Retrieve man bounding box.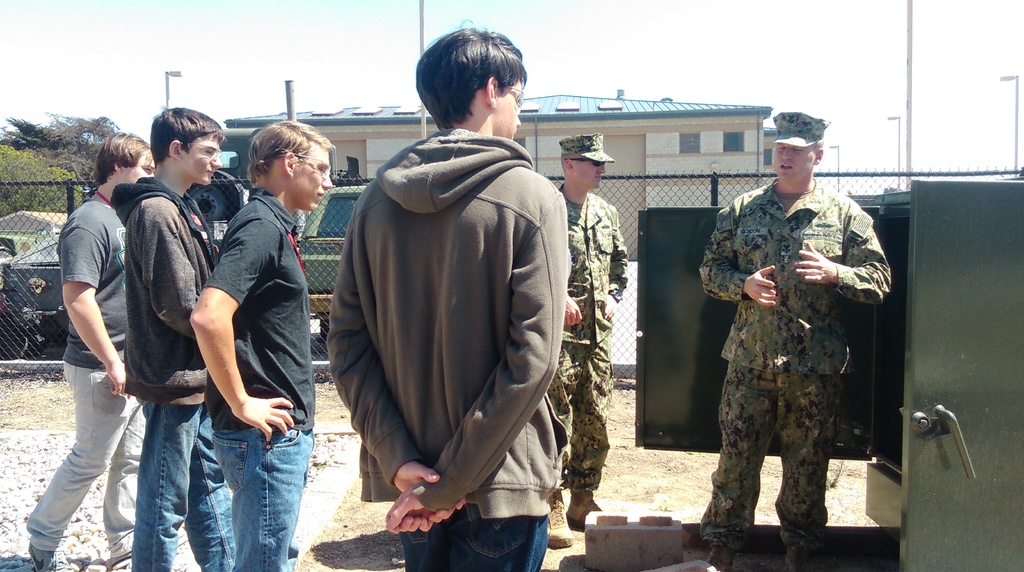
Bounding box: [x1=28, y1=112, x2=156, y2=560].
